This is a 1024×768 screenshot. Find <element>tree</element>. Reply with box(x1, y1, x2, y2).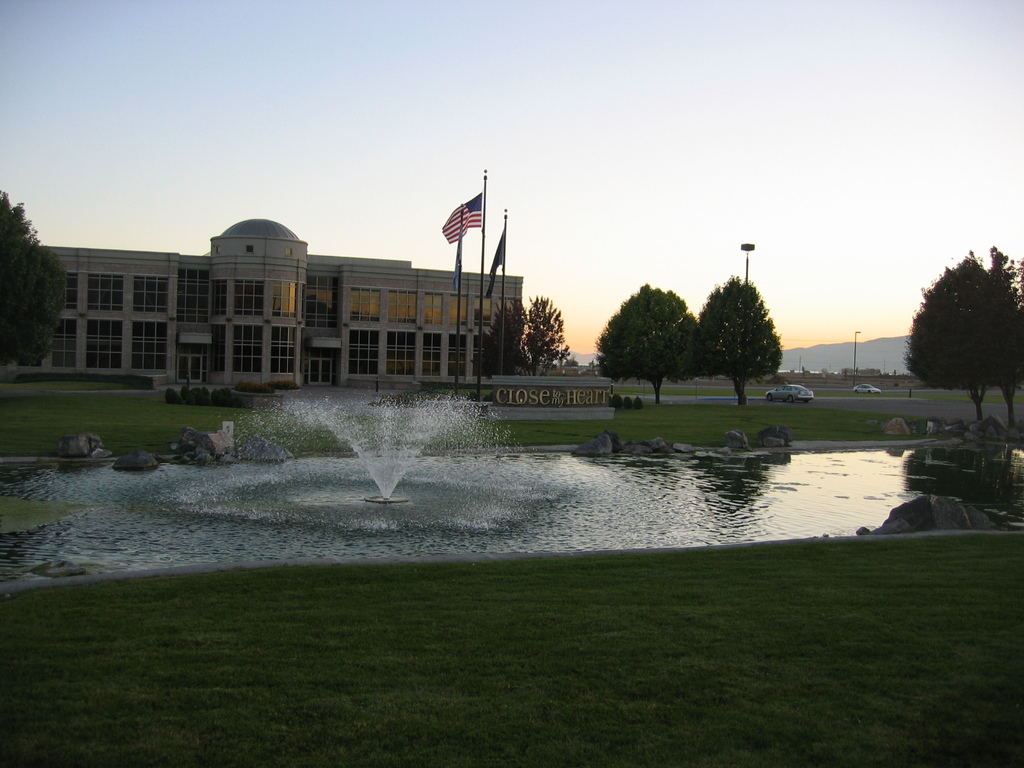
box(0, 191, 68, 366).
